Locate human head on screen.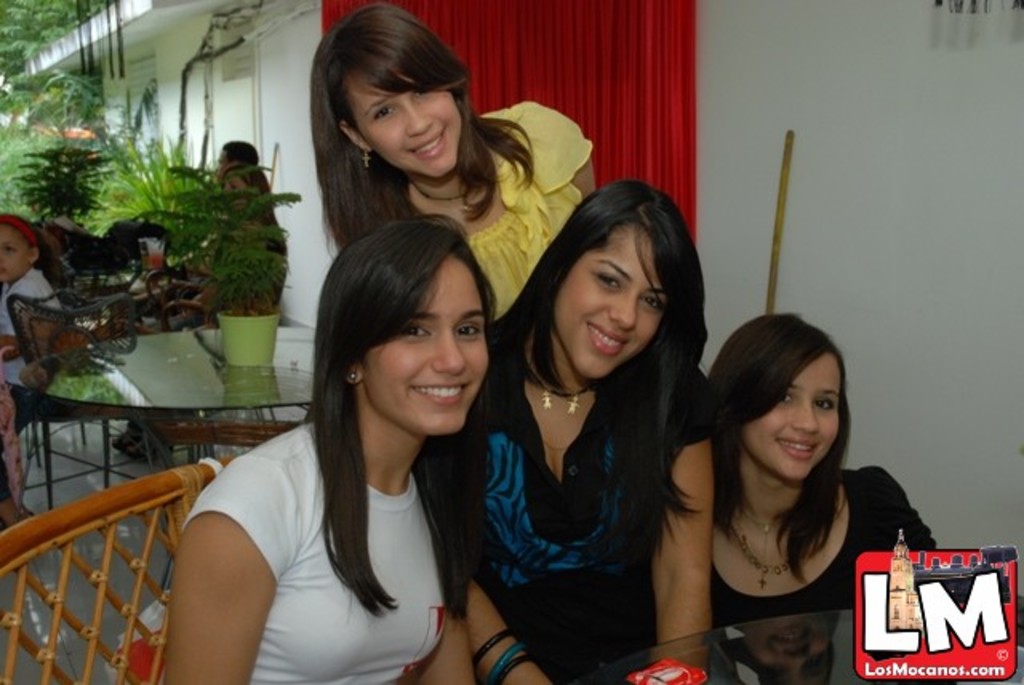
On screen at bbox=(534, 179, 678, 373).
